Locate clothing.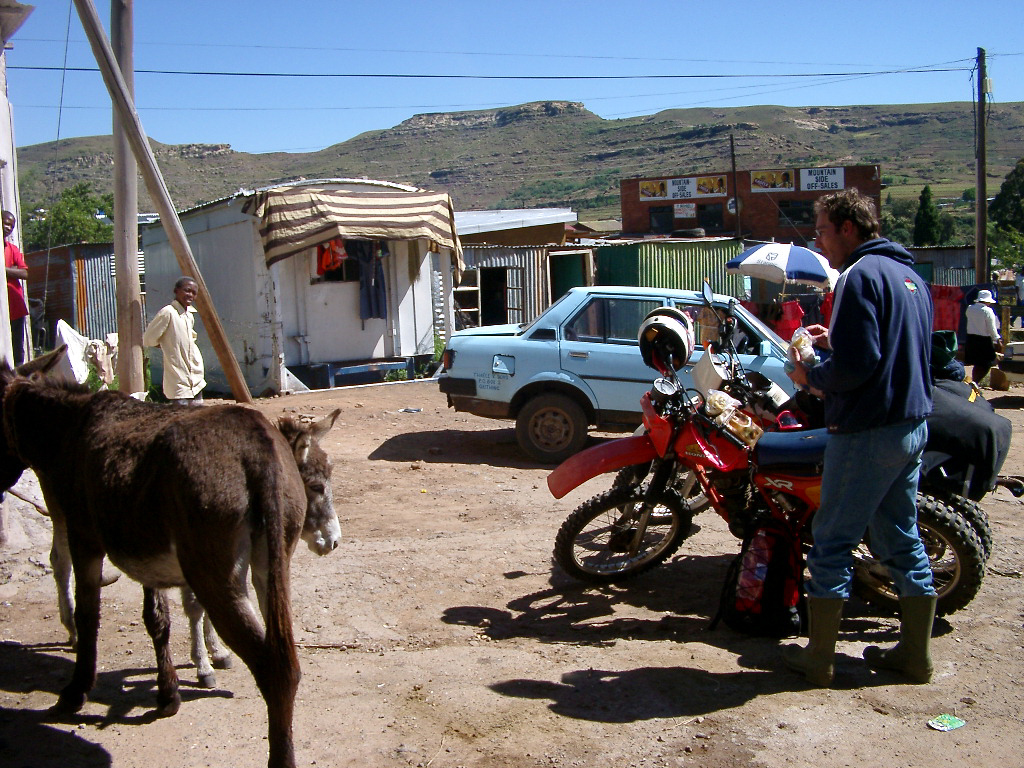
Bounding box: <bbox>319, 240, 349, 270</bbox>.
